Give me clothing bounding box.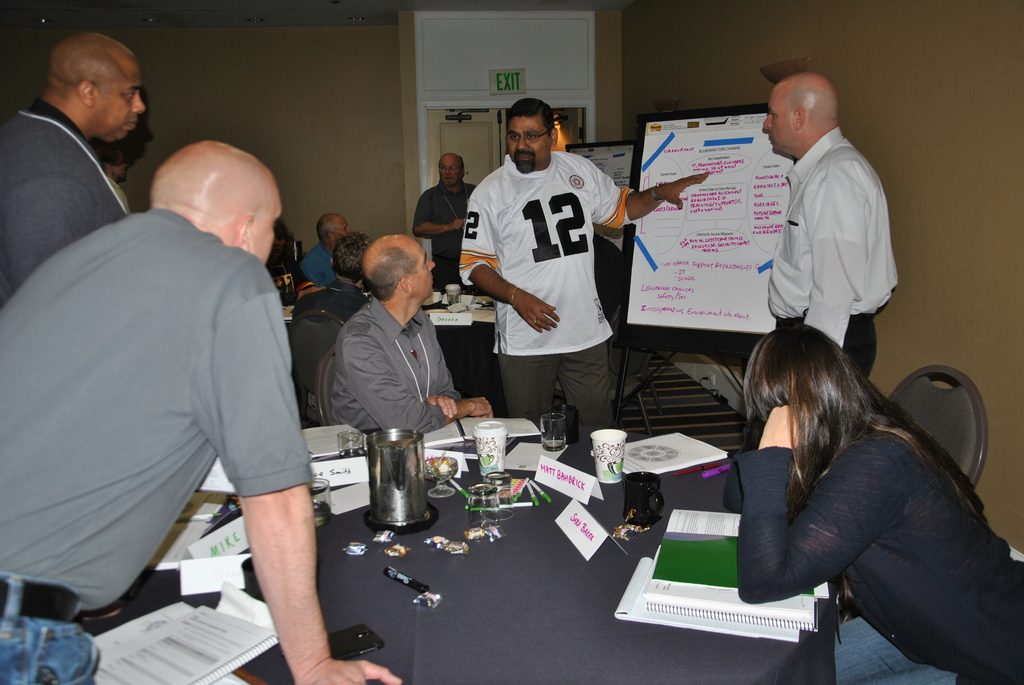
(left=3, top=101, right=123, bottom=298).
